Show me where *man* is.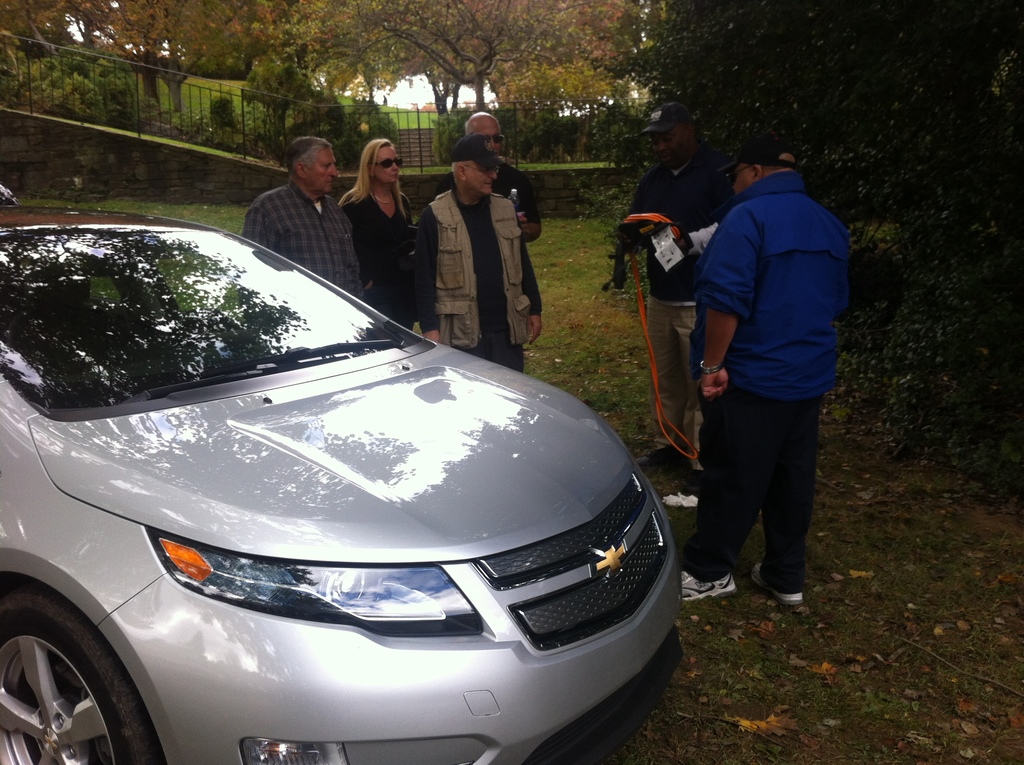
*man* is at bbox=[664, 140, 856, 634].
